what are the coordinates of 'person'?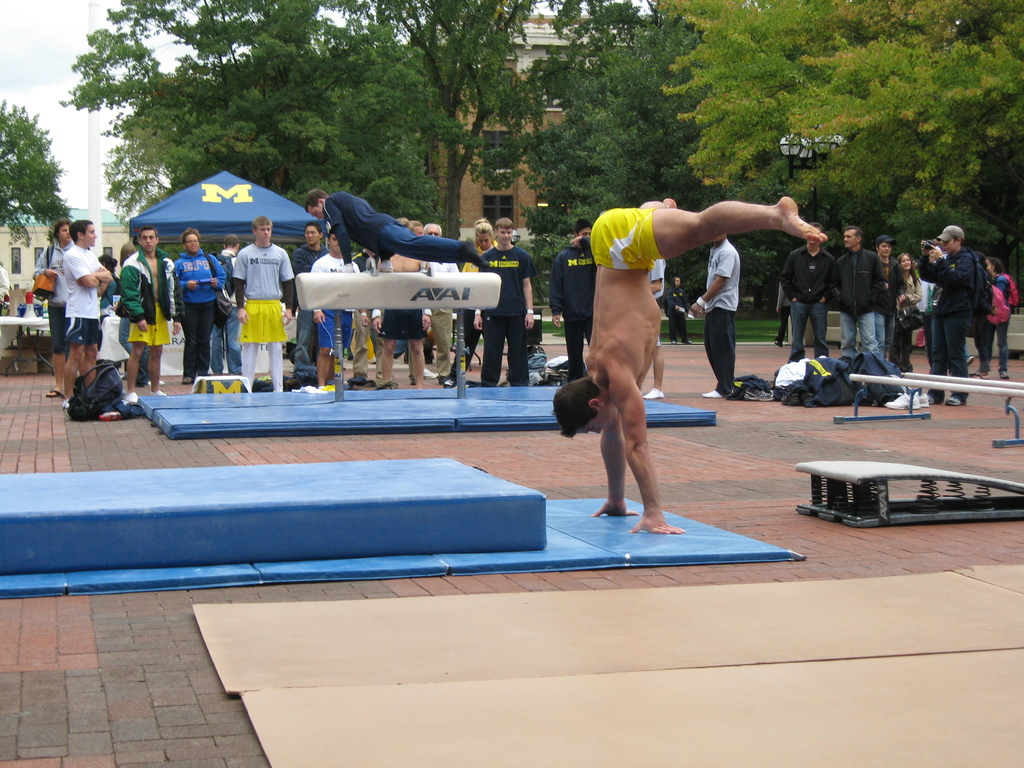
(567,164,746,546).
